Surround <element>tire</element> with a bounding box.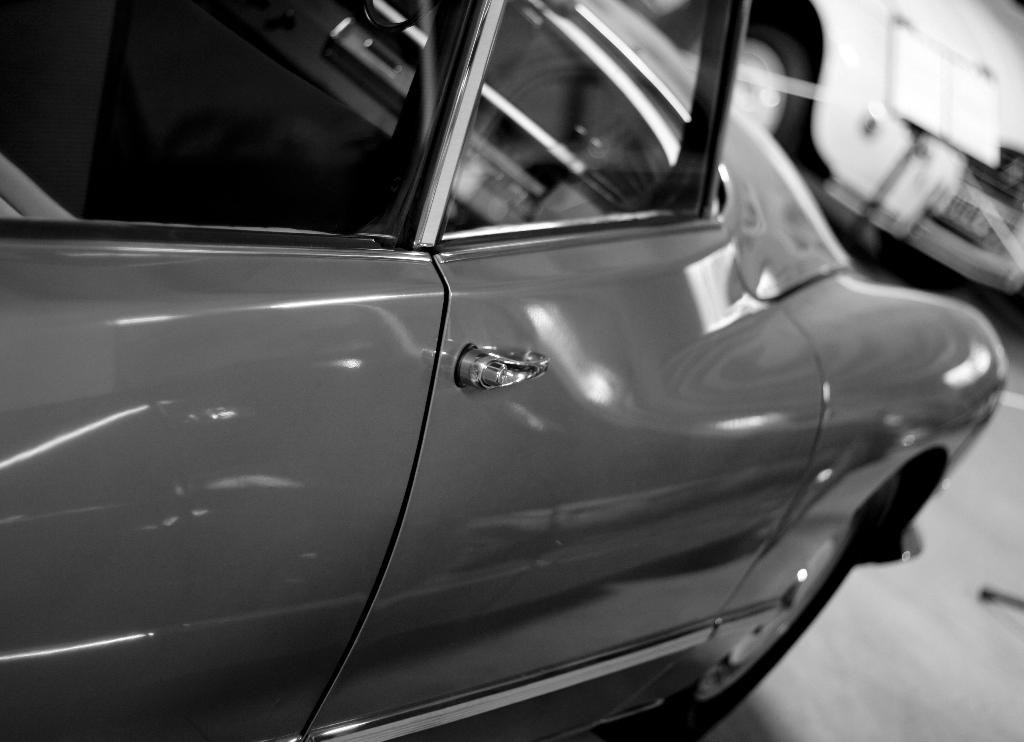
rect(673, 497, 892, 736).
